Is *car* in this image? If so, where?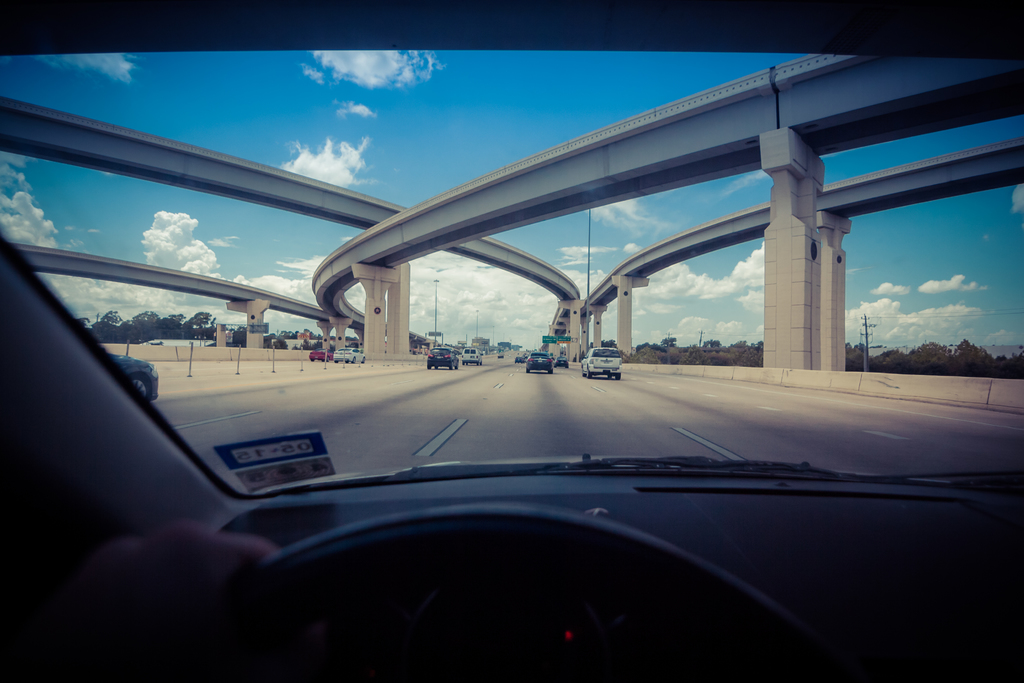
Yes, at [426,344,463,366].
